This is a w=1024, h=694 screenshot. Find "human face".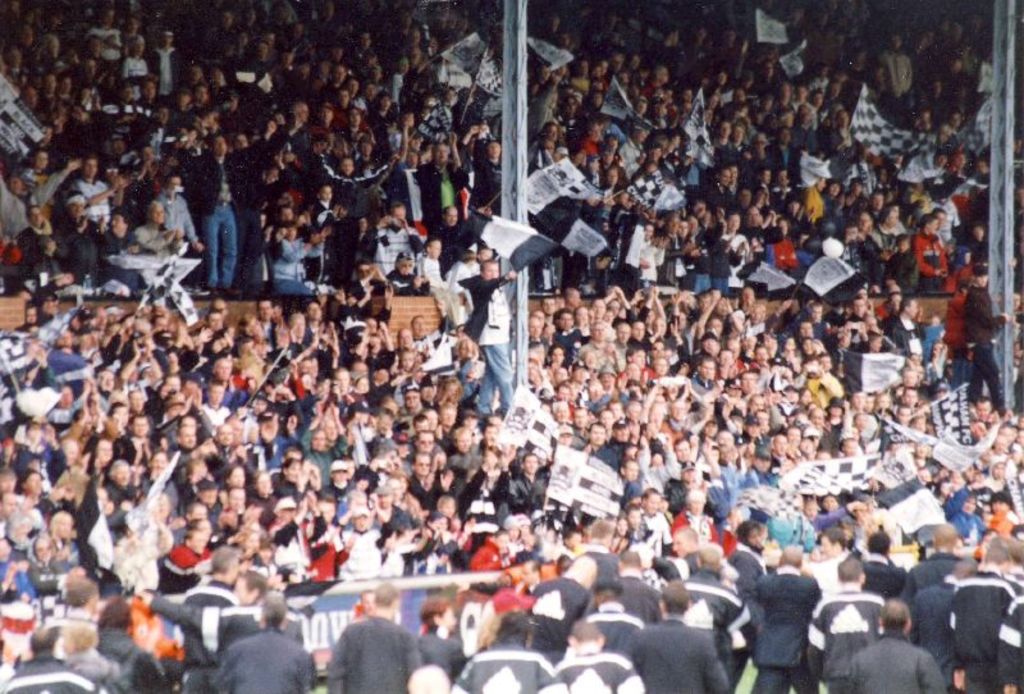
Bounding box: <region>45, 293, 49, 312</region>.
